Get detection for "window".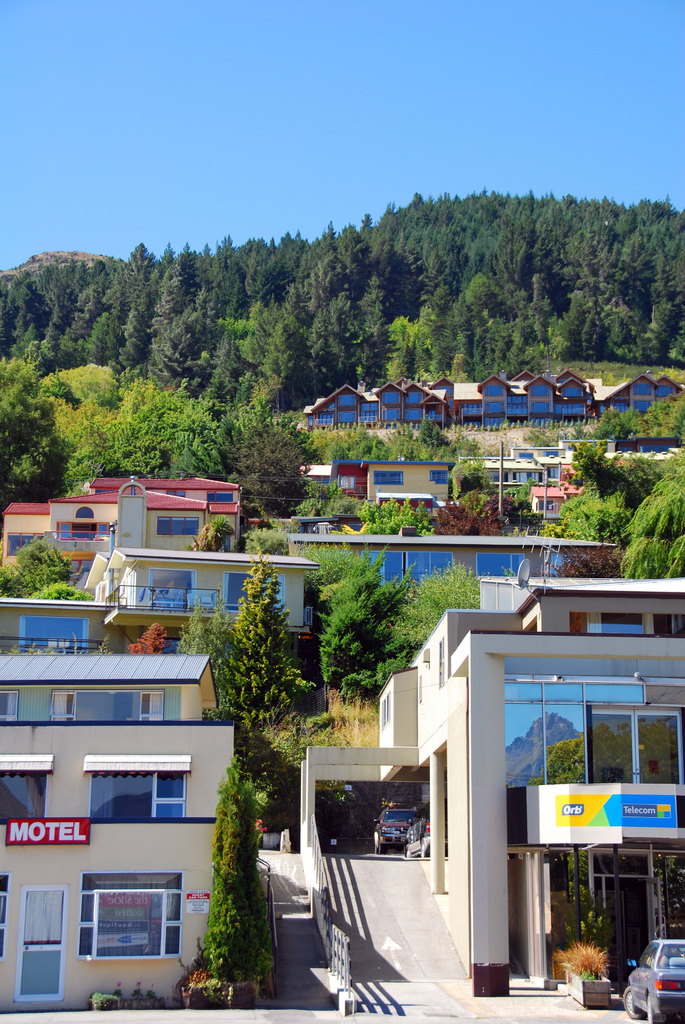
Detection: BBox(540, 545, 565, 579).
